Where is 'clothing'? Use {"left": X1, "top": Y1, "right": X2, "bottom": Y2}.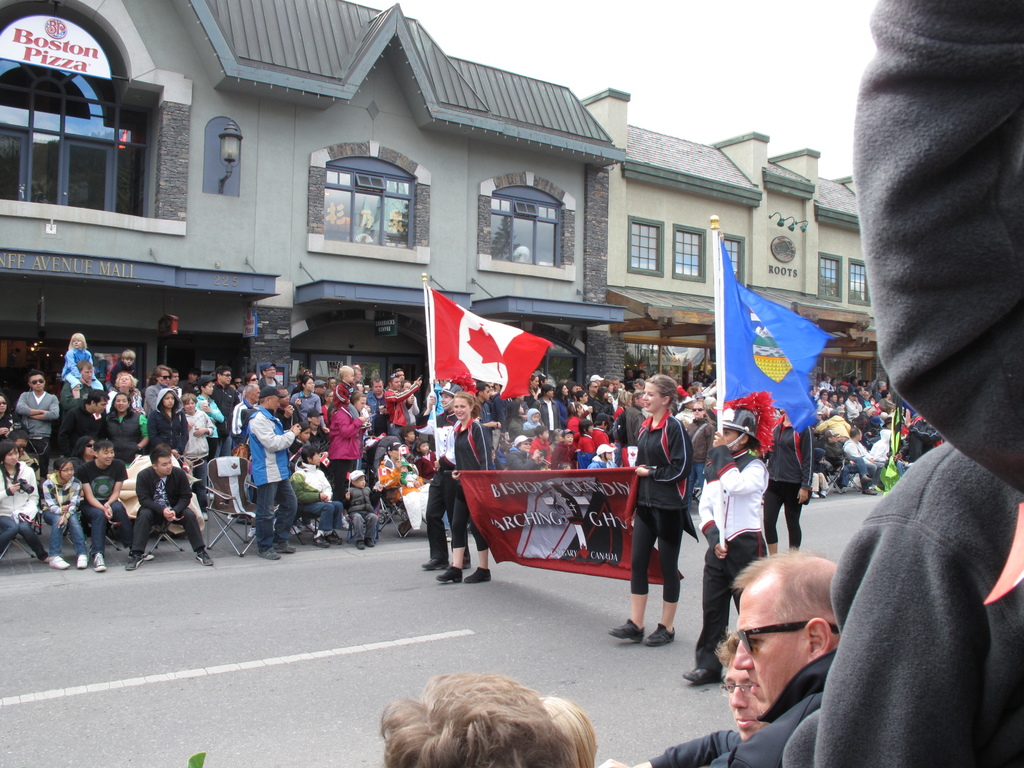
{"left": 726, "top": 653, "right": 835, "bottom": 767}.
